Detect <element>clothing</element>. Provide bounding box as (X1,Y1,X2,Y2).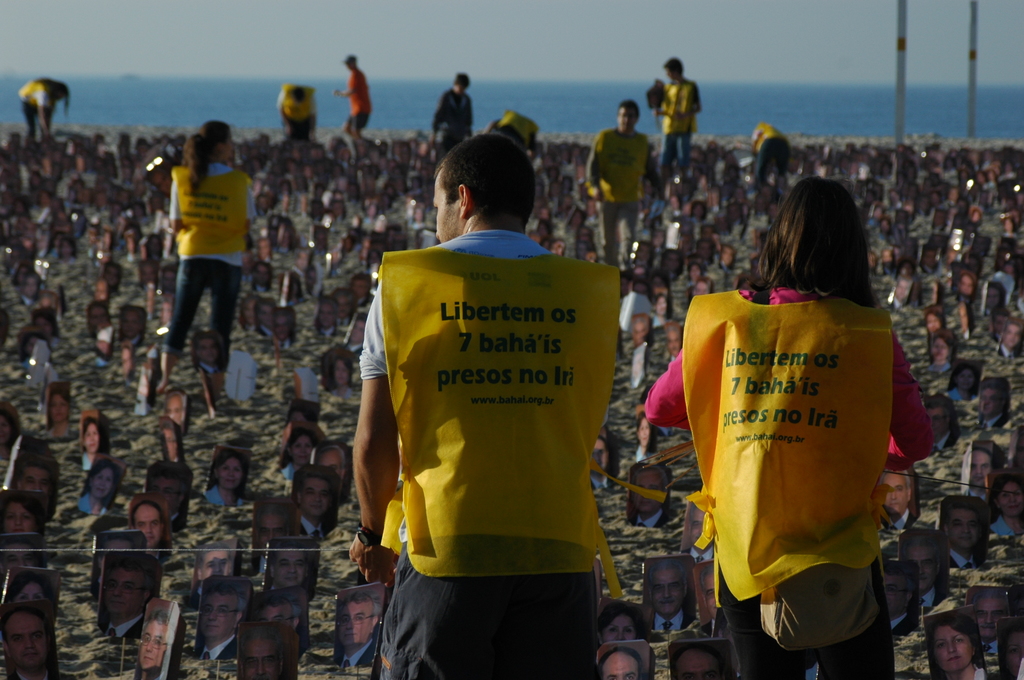
(168,152,262,357).
